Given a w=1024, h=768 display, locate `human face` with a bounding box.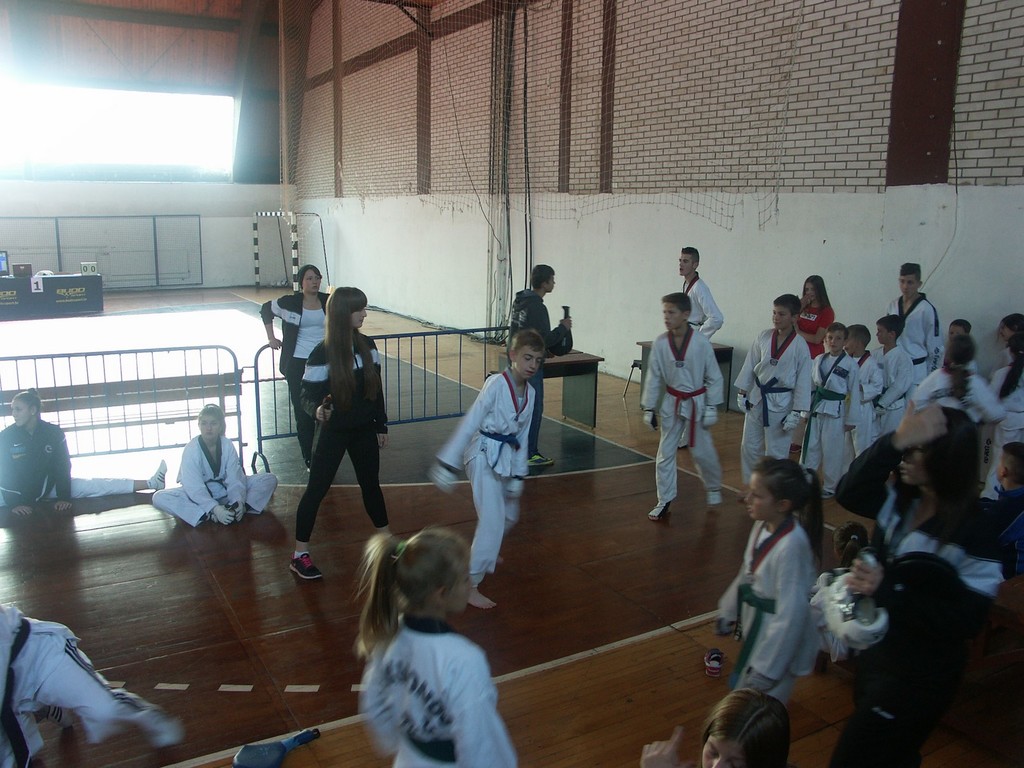
Located: region(351, 305, 367, 329).
